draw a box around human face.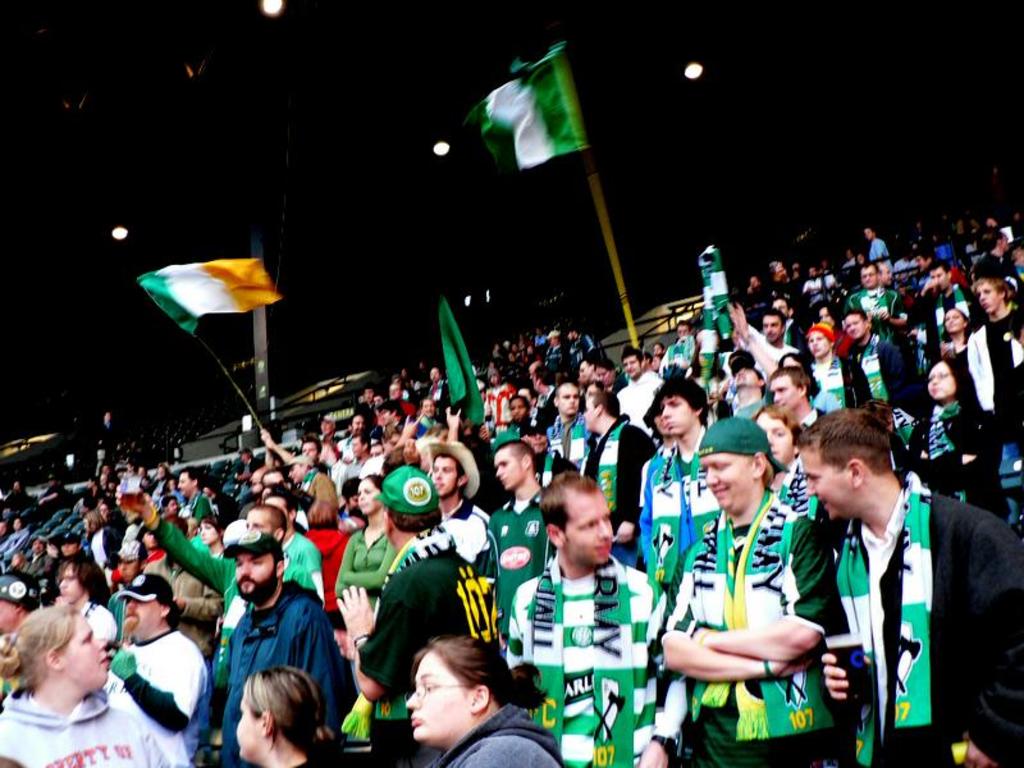
bbox=[396, 649, 461, 740].
